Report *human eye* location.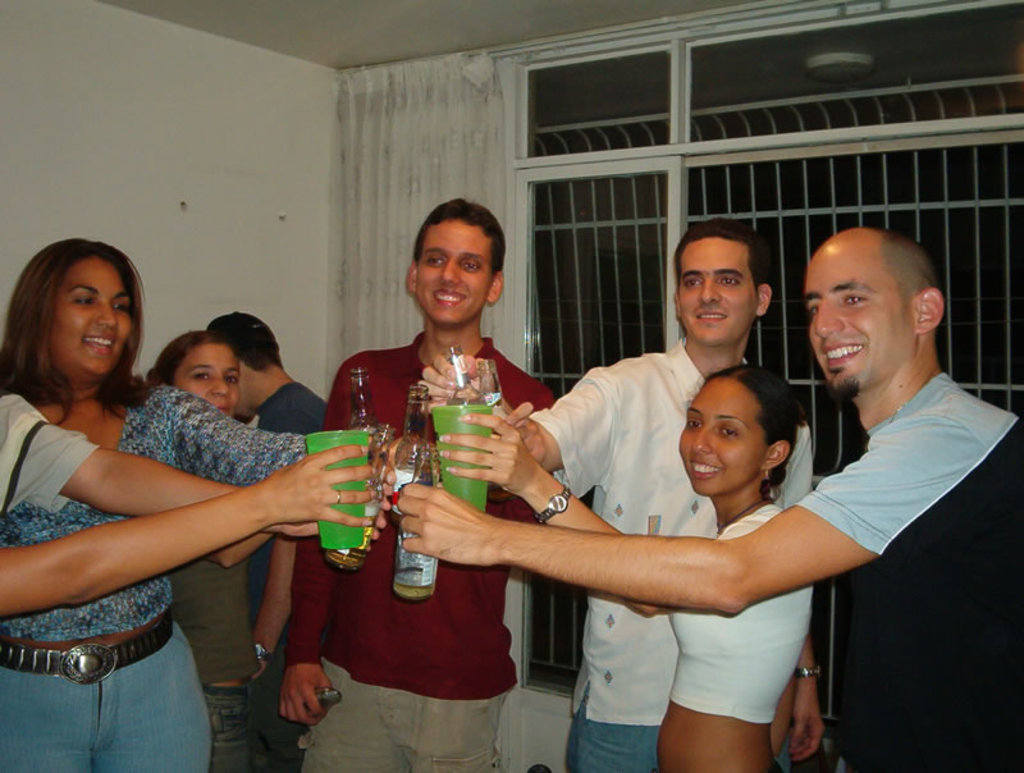
Report: (left=685, top=413, right=704, bottom=431).
